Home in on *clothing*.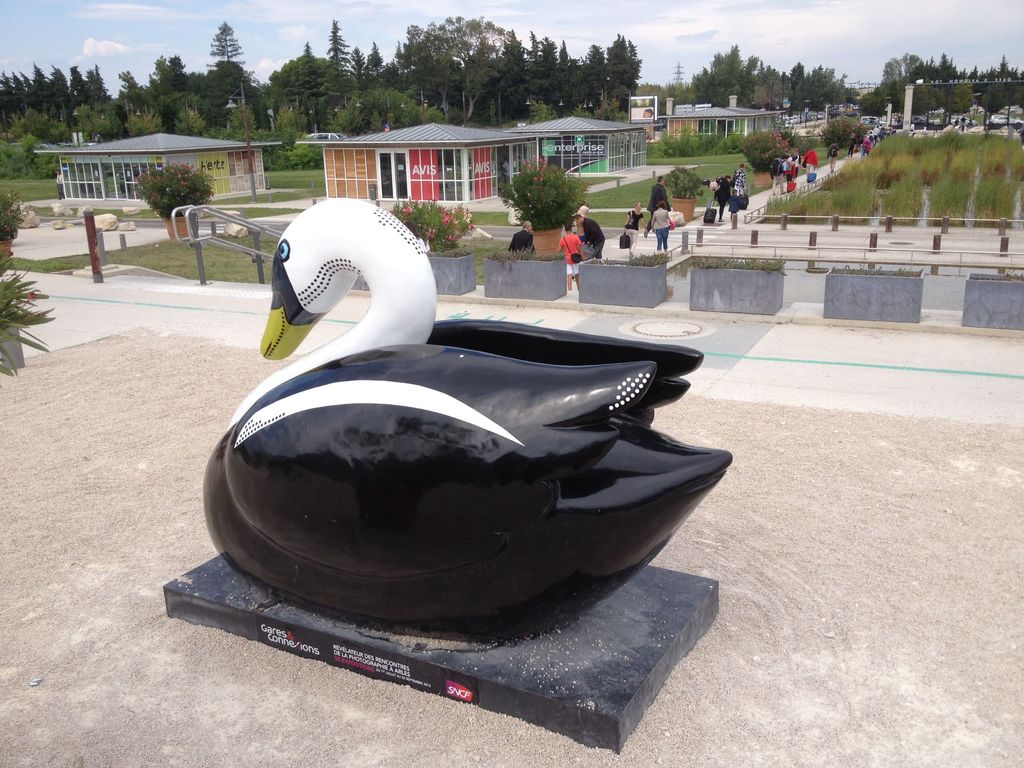
Homed in at <box>511,227,527,262</box>.
